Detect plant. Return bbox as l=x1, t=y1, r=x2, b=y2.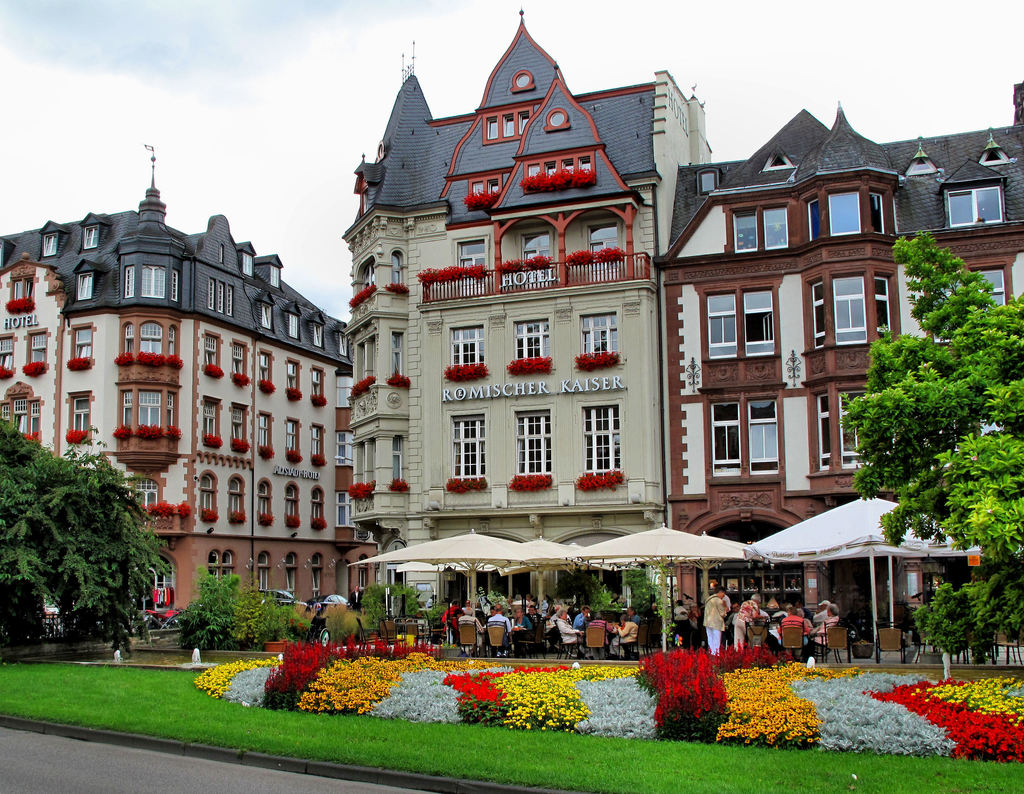
l=171, t=570, r=312, b=658.
